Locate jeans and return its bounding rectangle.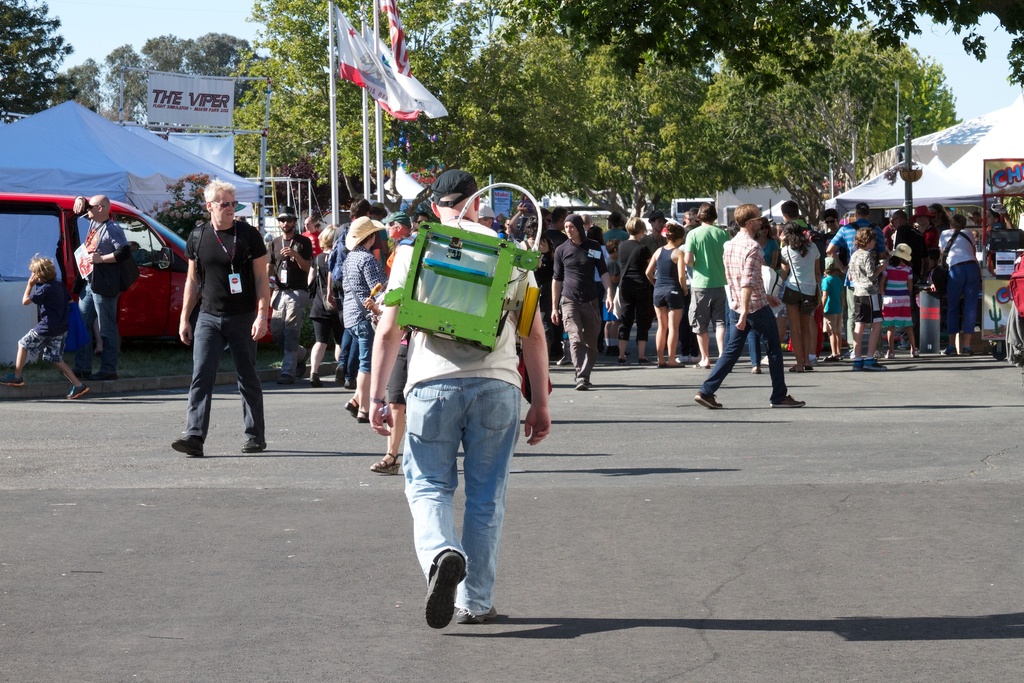
x1=703, y1=304, x2=781, y2=404.
